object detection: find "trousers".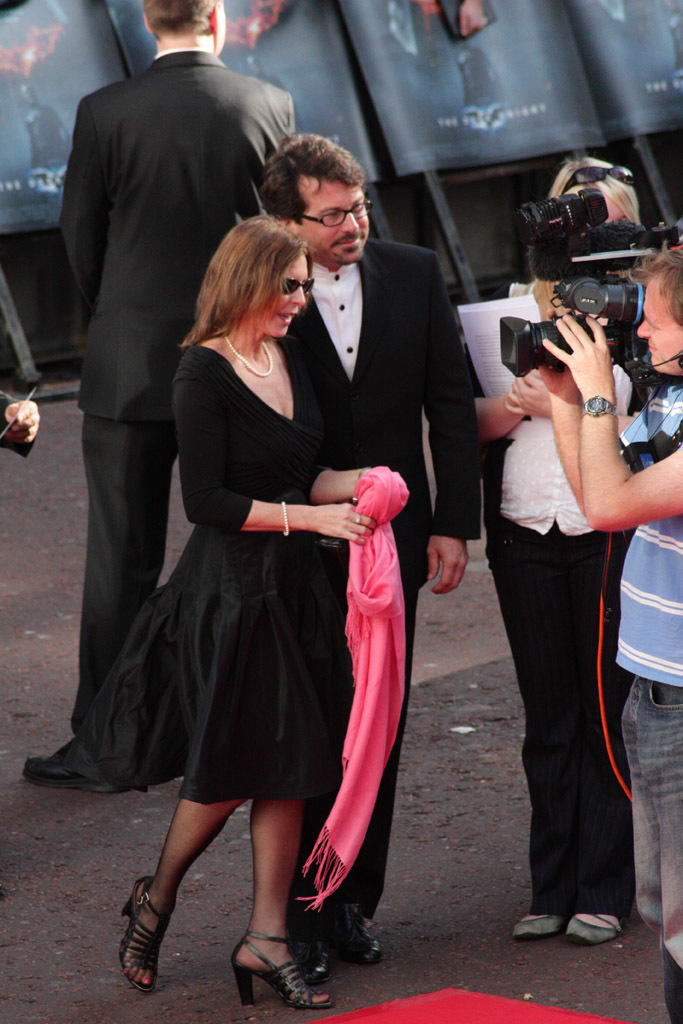
region(483, 524, 620, 911).
